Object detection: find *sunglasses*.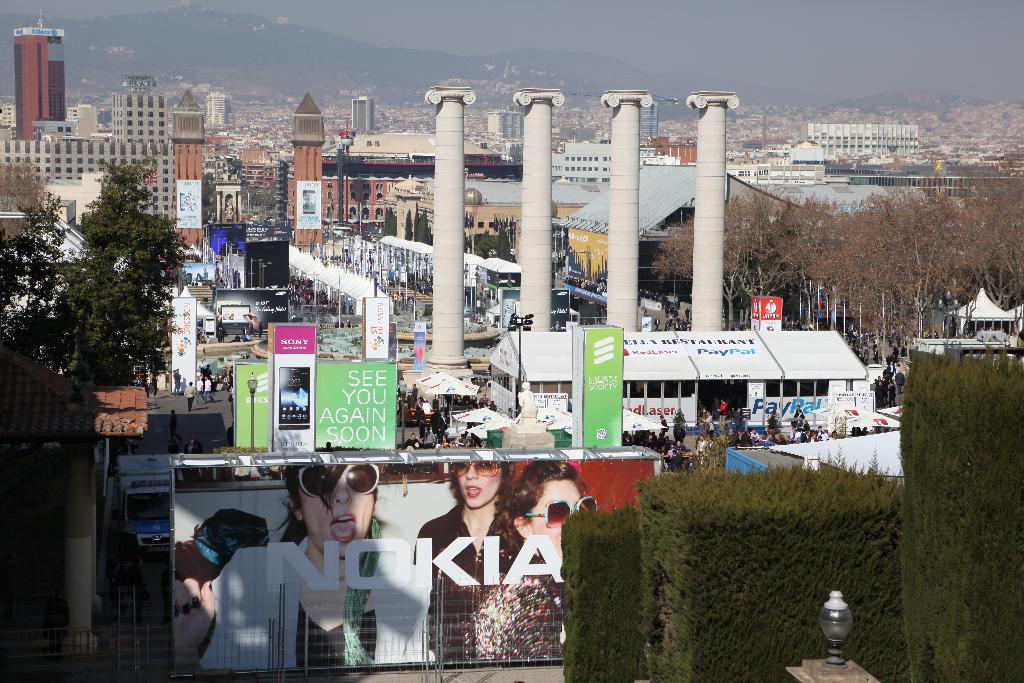
[x1=451, y1=457, x2=497, y2=483].
